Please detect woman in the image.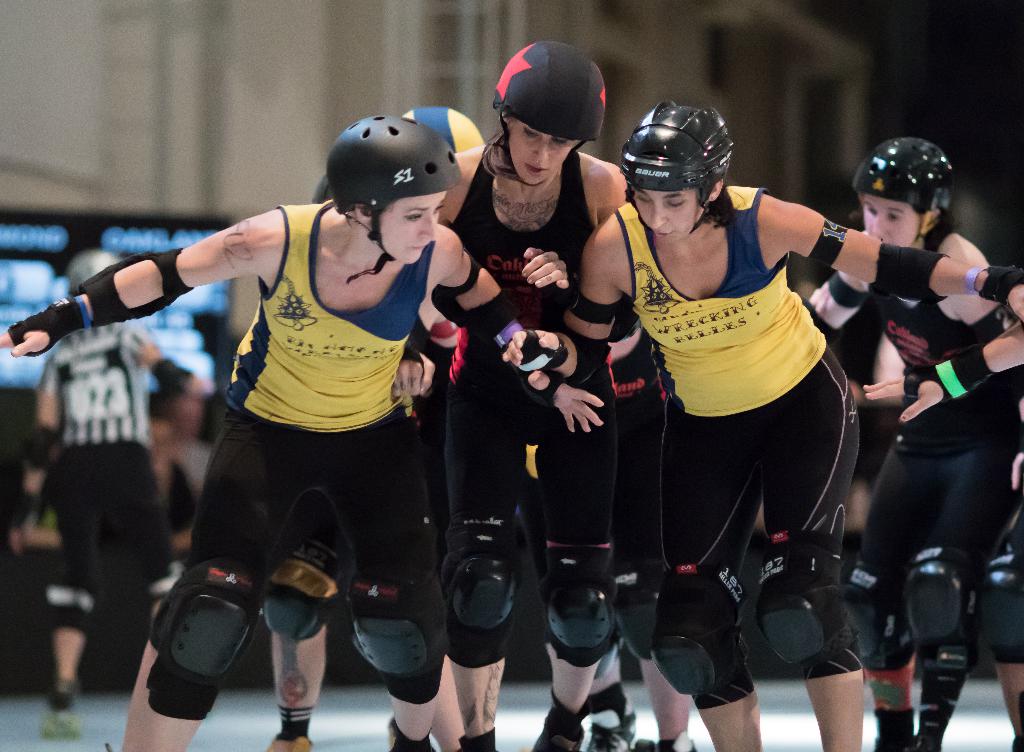
left=502, top=102, right=1023, bottom=751.
